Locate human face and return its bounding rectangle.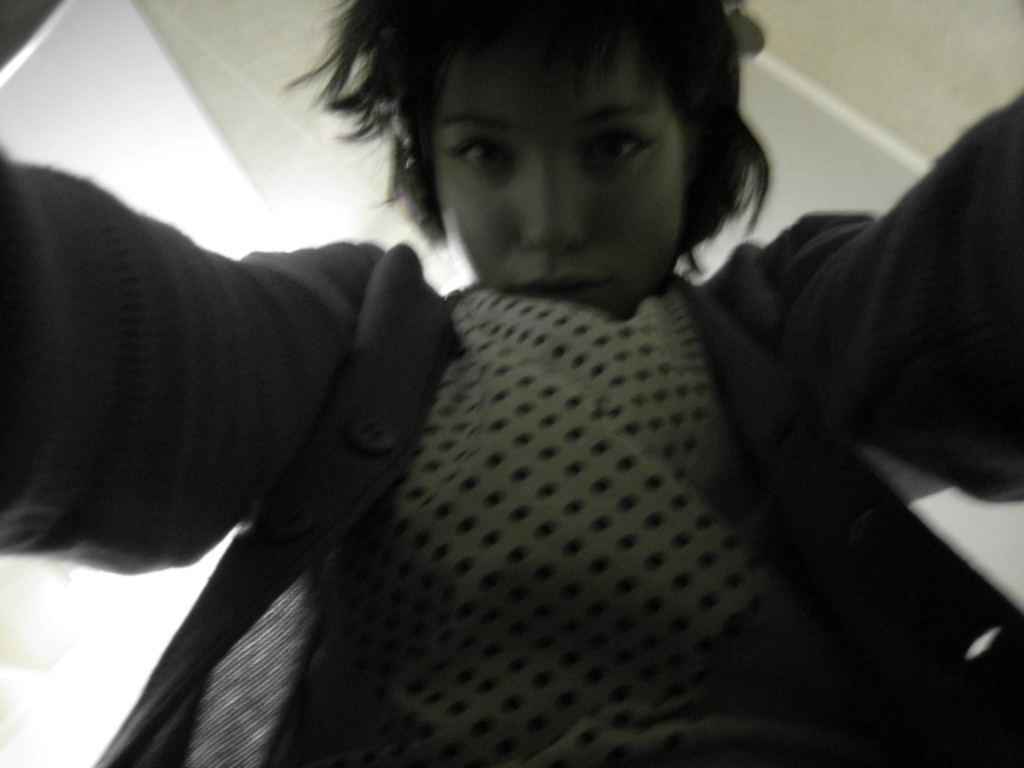
[x1=437, y1=67, x2=688, y2=320].
